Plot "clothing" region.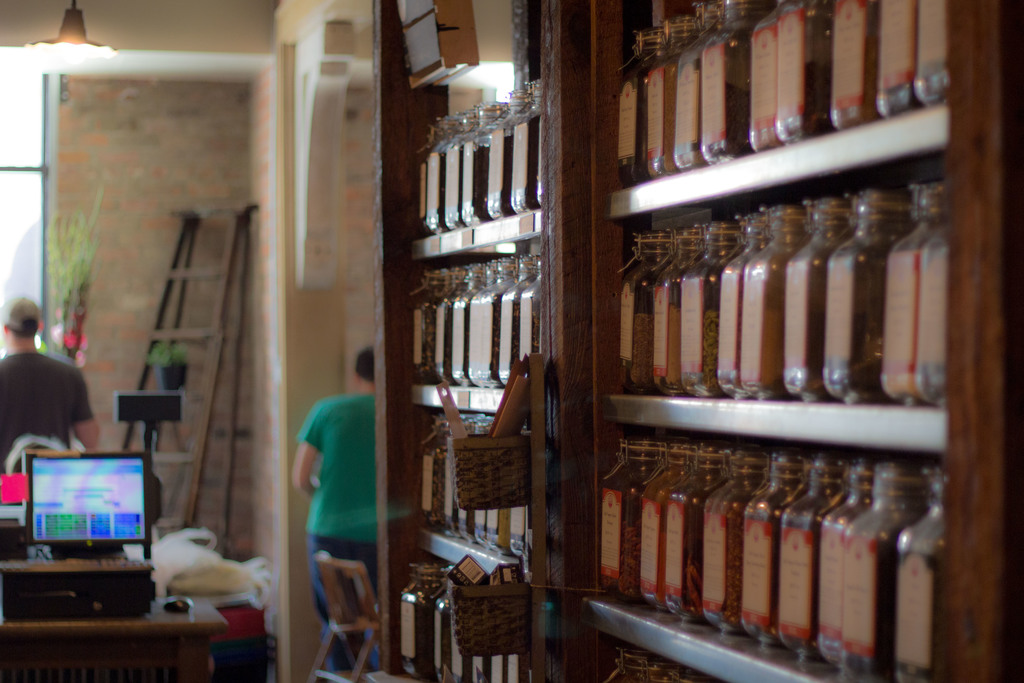
Plotted at bbox=(0, 352, 89, 477).
